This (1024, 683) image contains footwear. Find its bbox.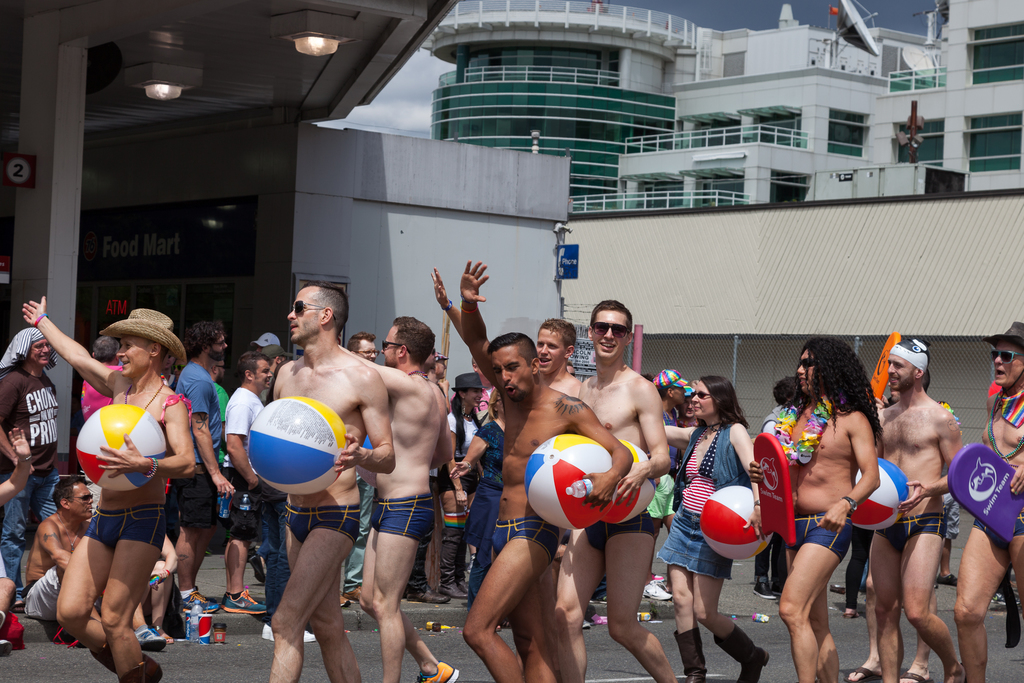
260,623,316,648.
